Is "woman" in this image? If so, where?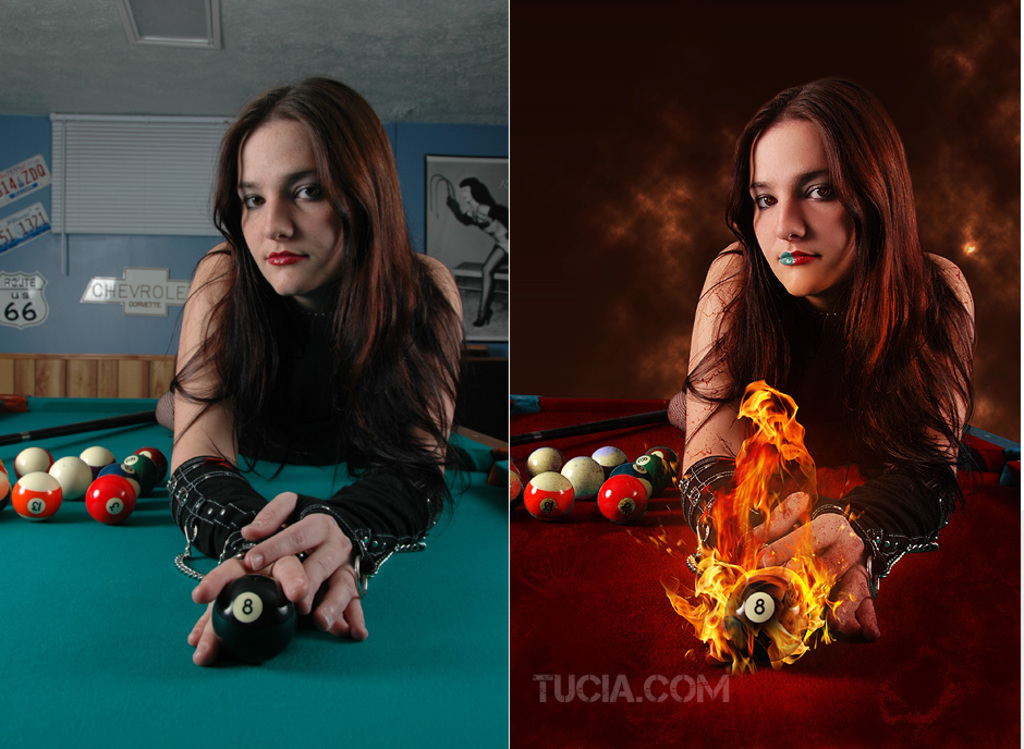
Yes, at region(626, 67, 960, 685).
